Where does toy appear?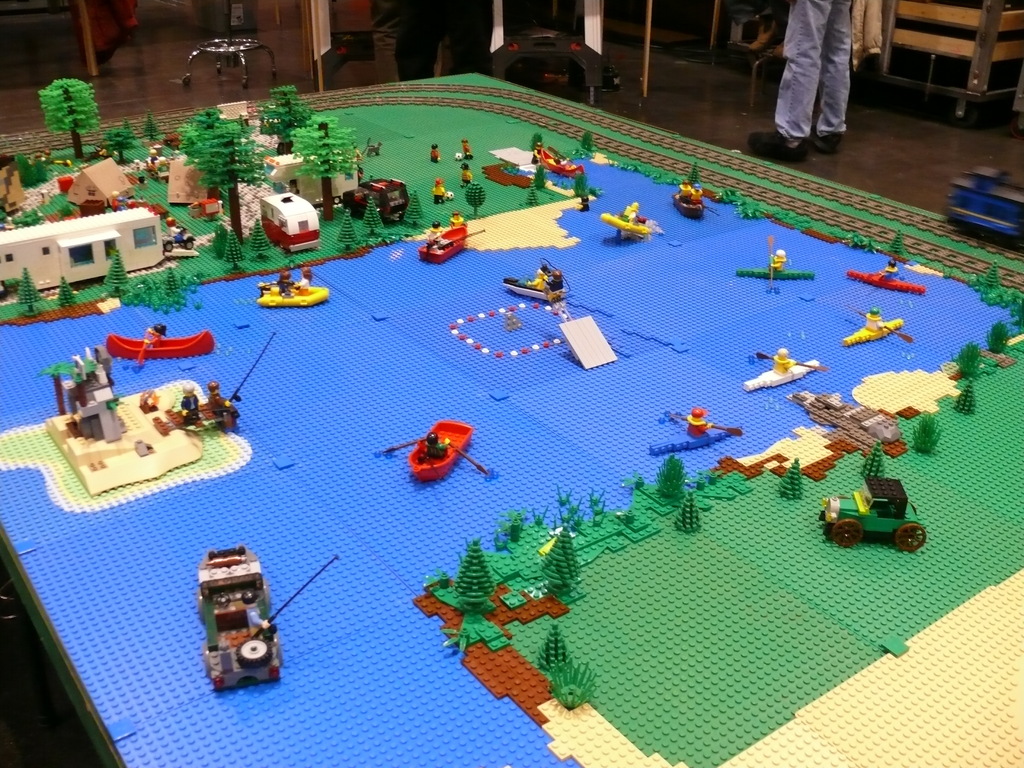
Appears at [136,111,161,141].
